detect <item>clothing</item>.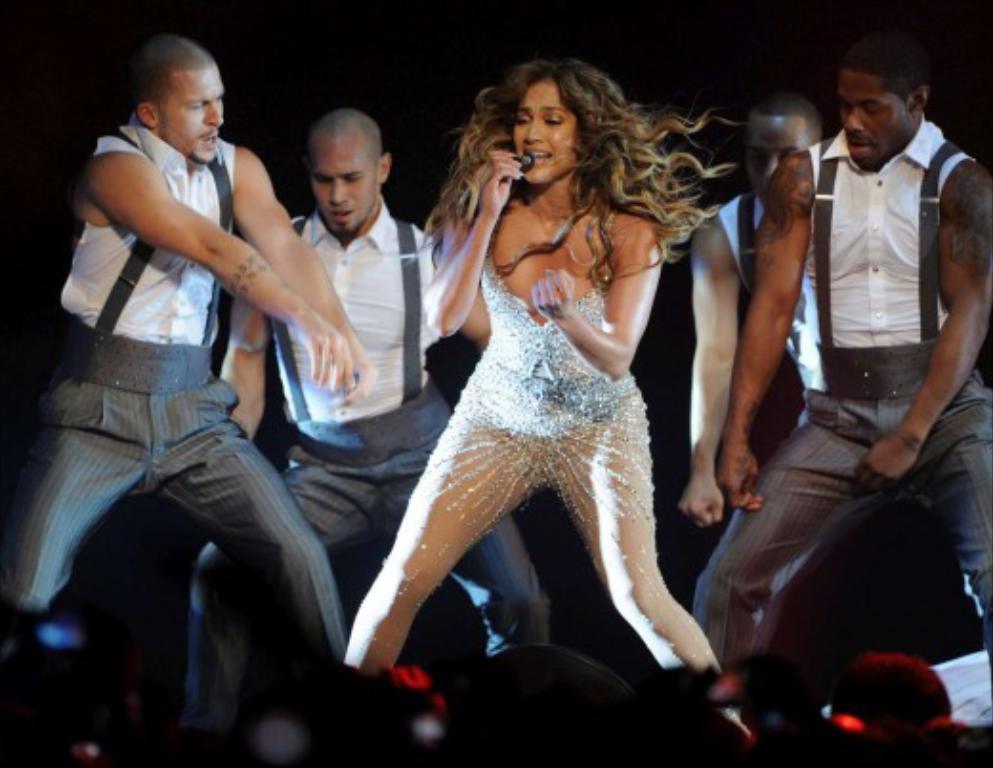
Detected at (181, 210, 544, 743).
